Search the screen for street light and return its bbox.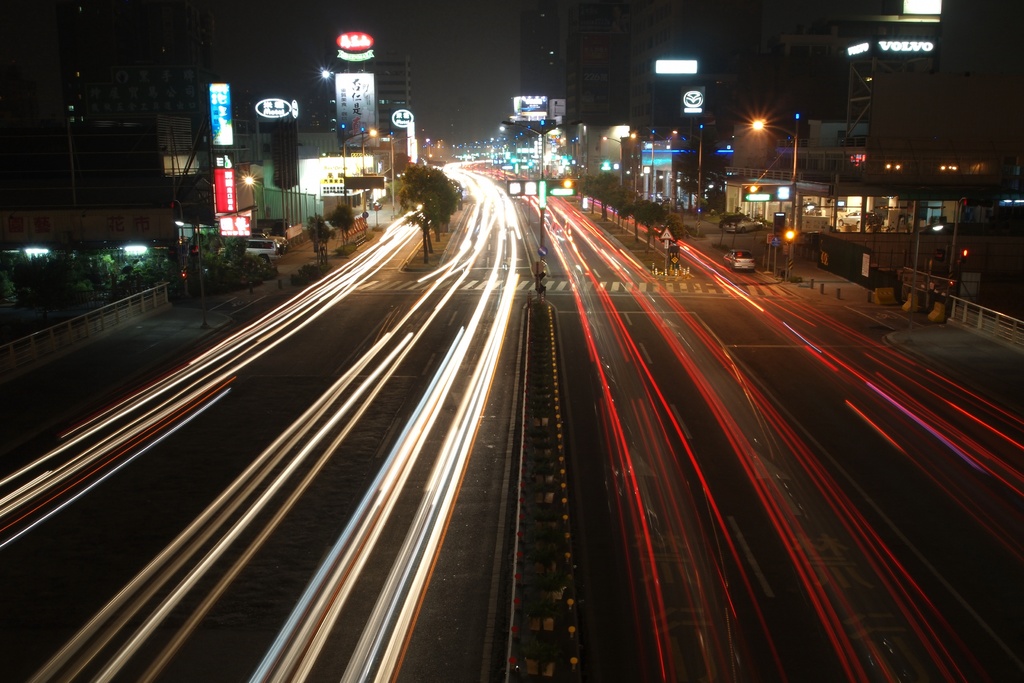
Found: [left=671, top=125, right=703, bottom=241].
